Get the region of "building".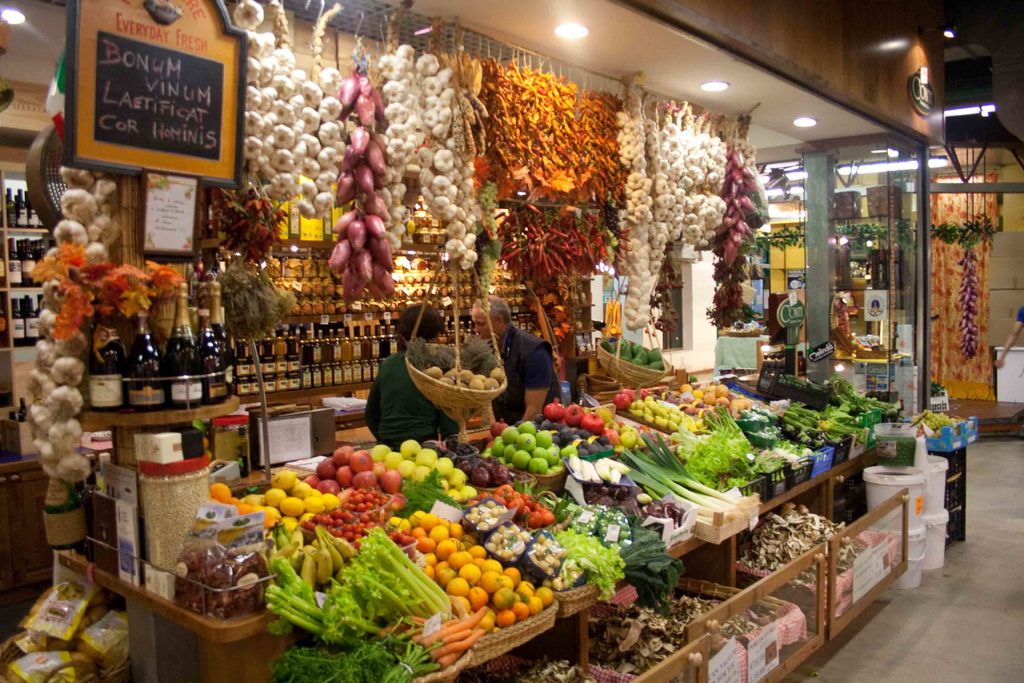
<region>0, 0, 1023, 679</region>.
